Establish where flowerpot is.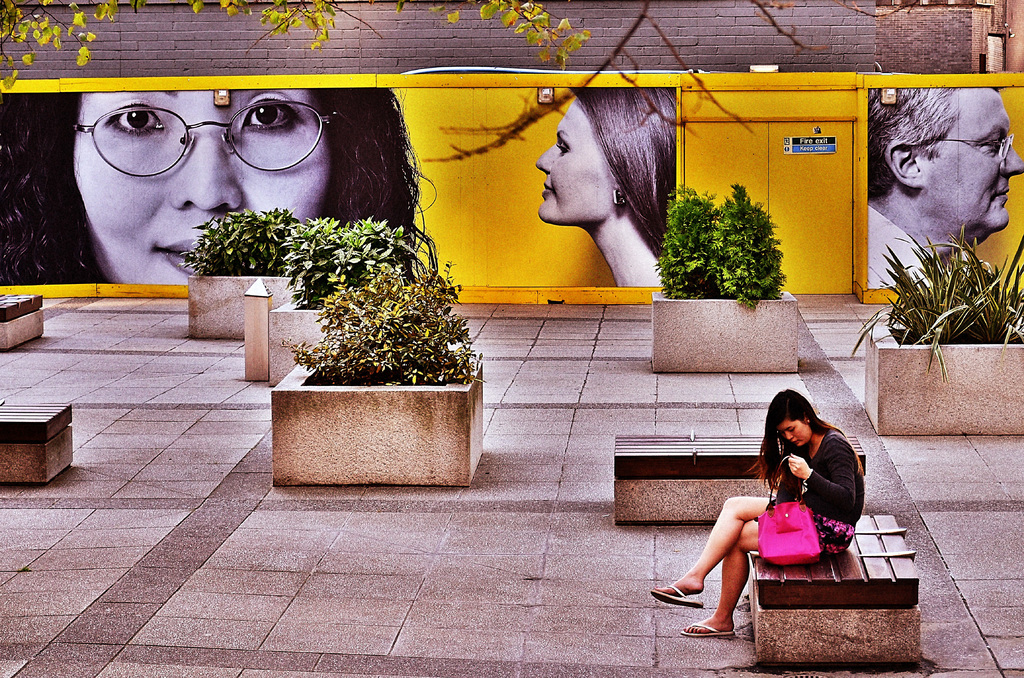
Established at [872,327,1023,436].
